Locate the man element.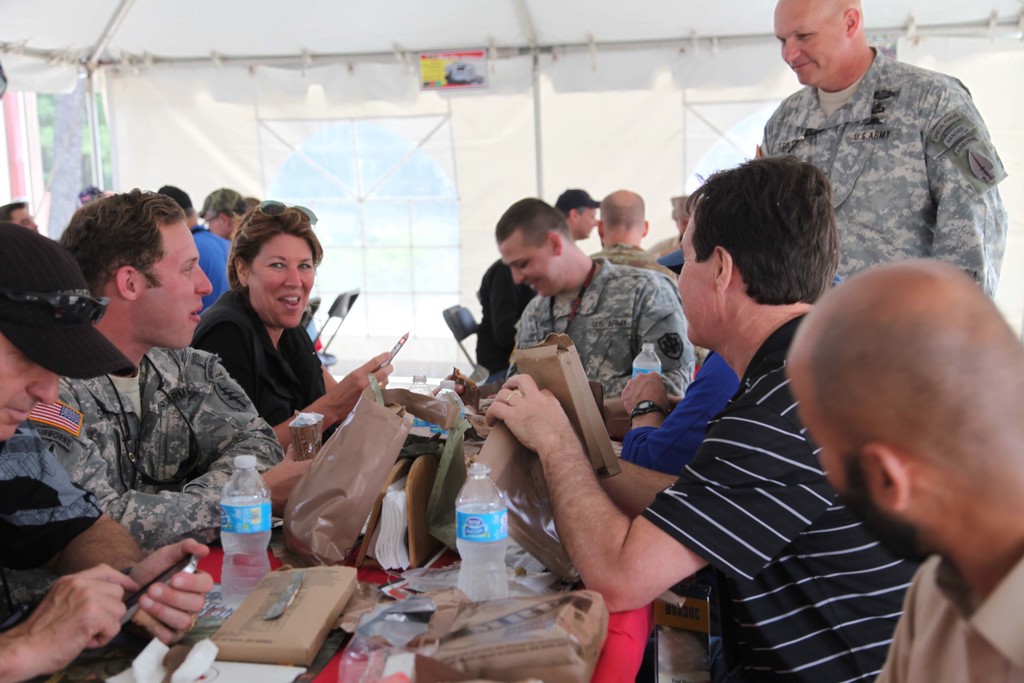
Element bbox: box(586, 182, 680, 283).
